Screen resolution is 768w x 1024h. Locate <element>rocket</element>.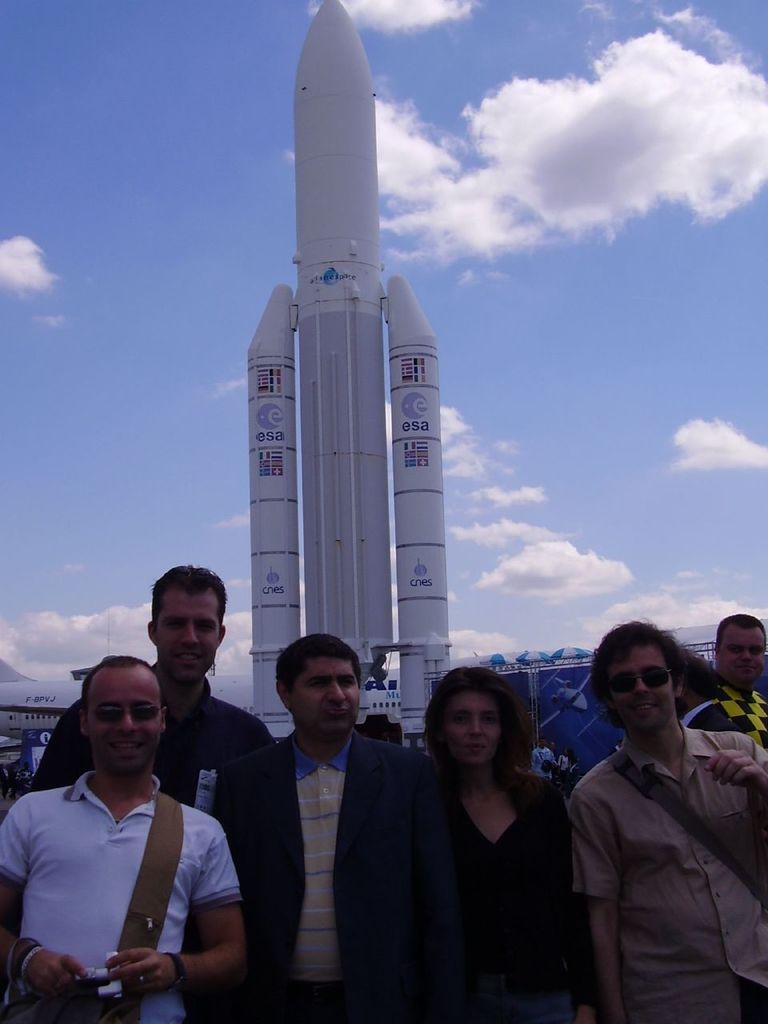
Rect(213, 10, 477, 734).
